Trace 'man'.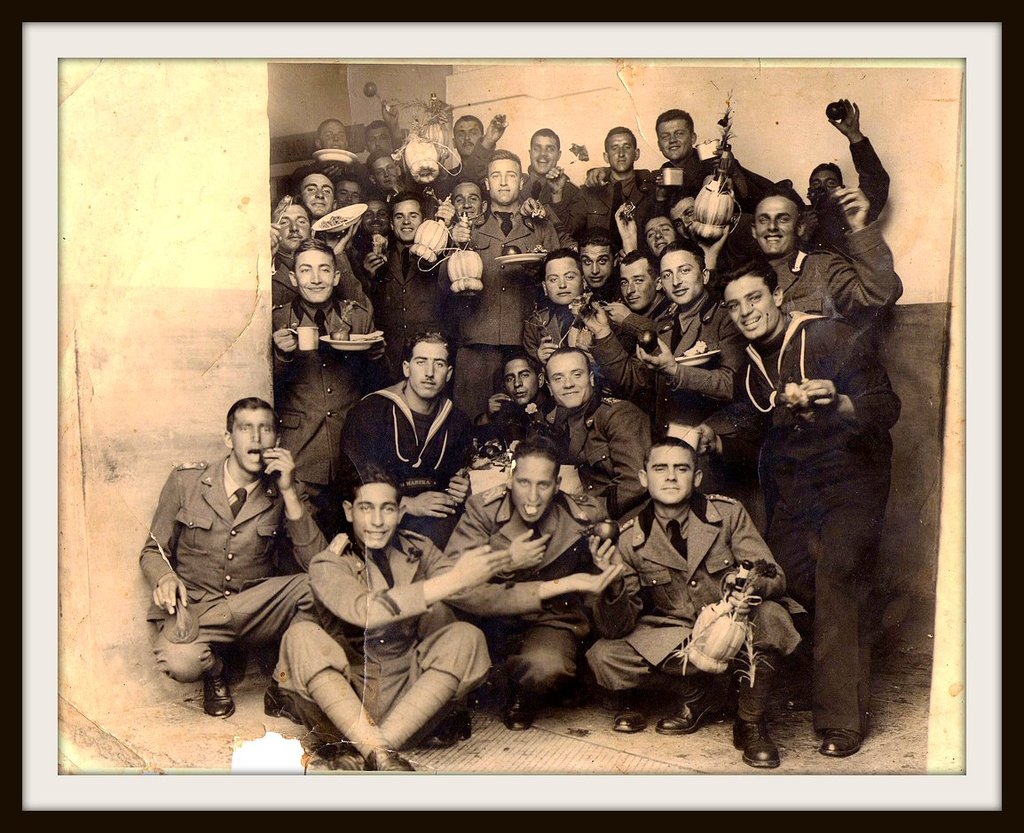
Traced to pyautogui.locateOnScreen(432, 429, 620, 735).
